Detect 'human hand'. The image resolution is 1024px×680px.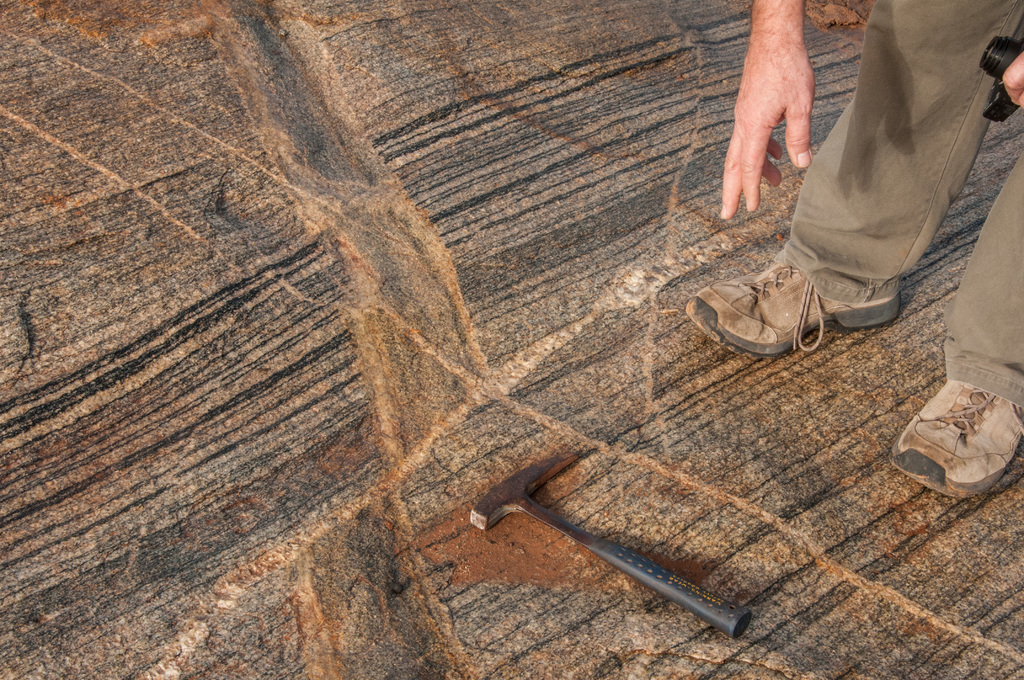
bbox=(730, 39, 845, 206).
